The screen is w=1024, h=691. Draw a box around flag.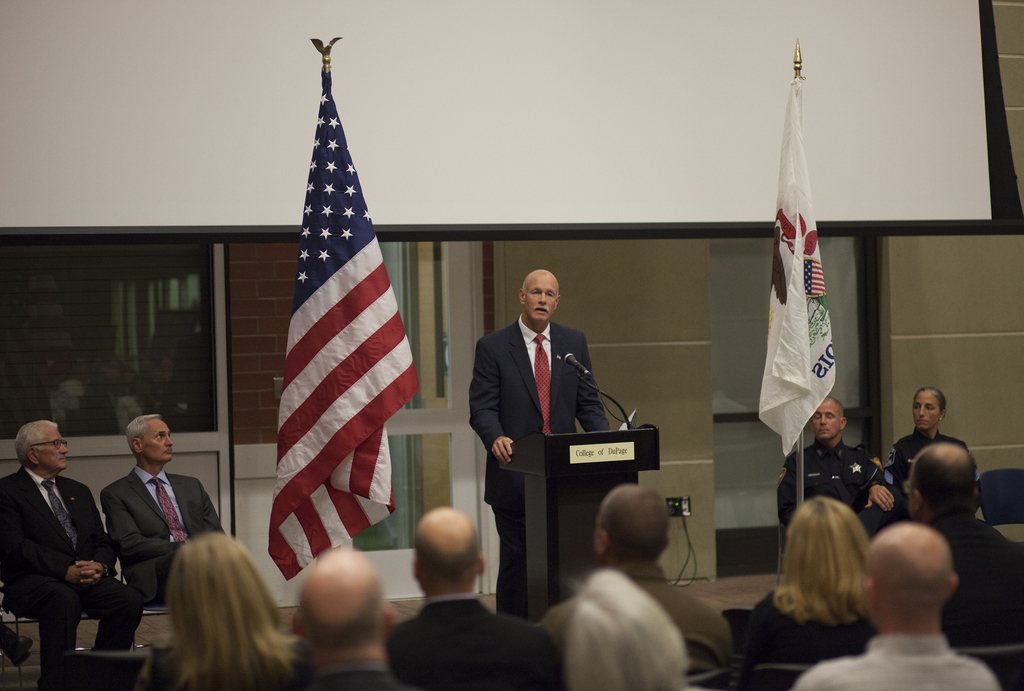
locate(263, 54, 423, 586).
